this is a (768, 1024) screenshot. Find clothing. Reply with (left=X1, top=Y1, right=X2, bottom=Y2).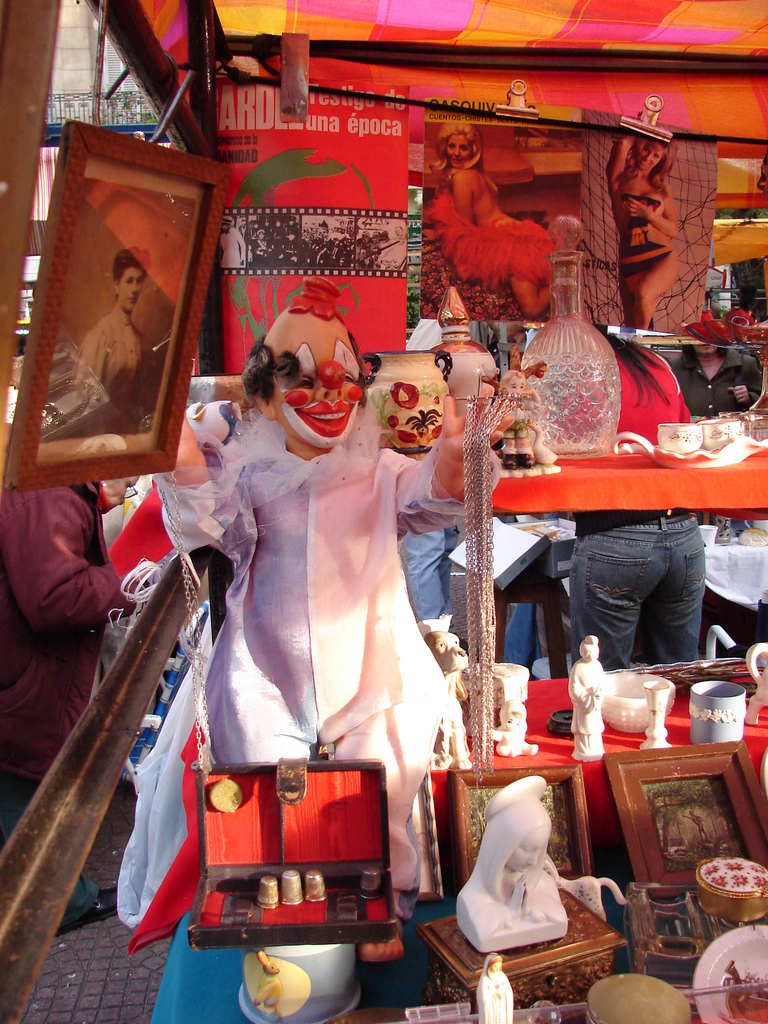
(left=141, top=206, right=517, bottom=920).
